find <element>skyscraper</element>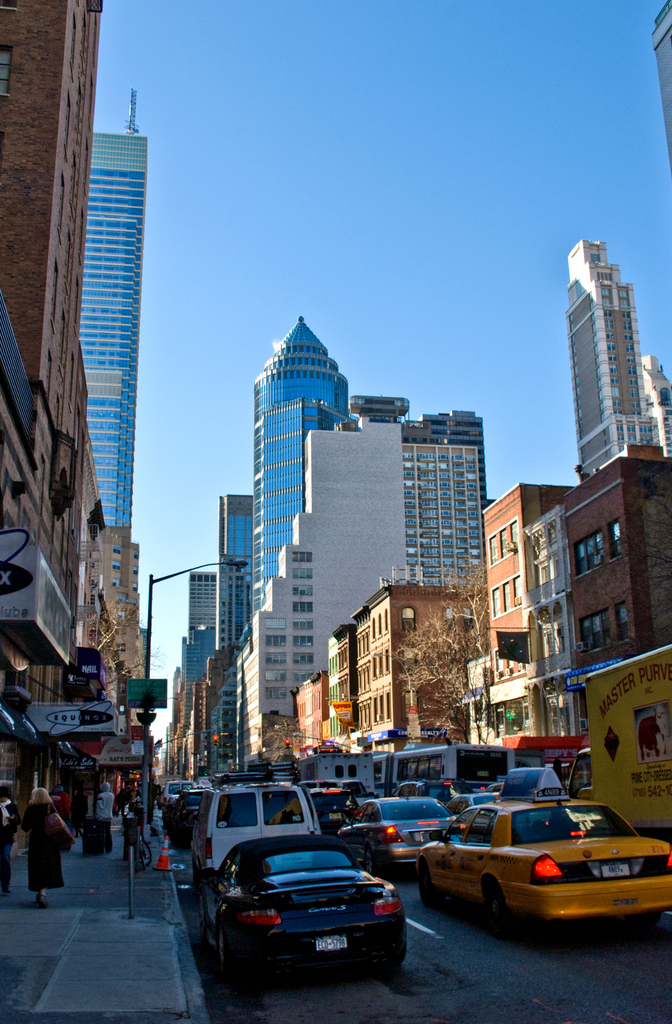
x1=78, y1=89, x2=153, y2=675
